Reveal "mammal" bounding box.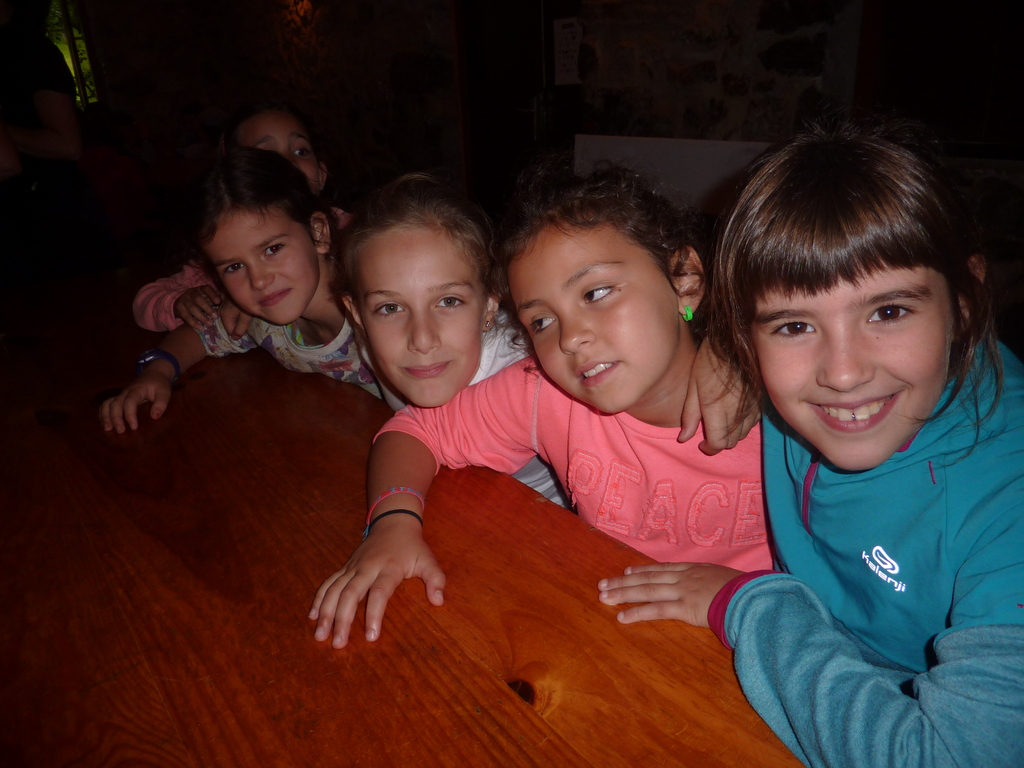
Revealed: <region>134, 98, 362, 336</region>.
